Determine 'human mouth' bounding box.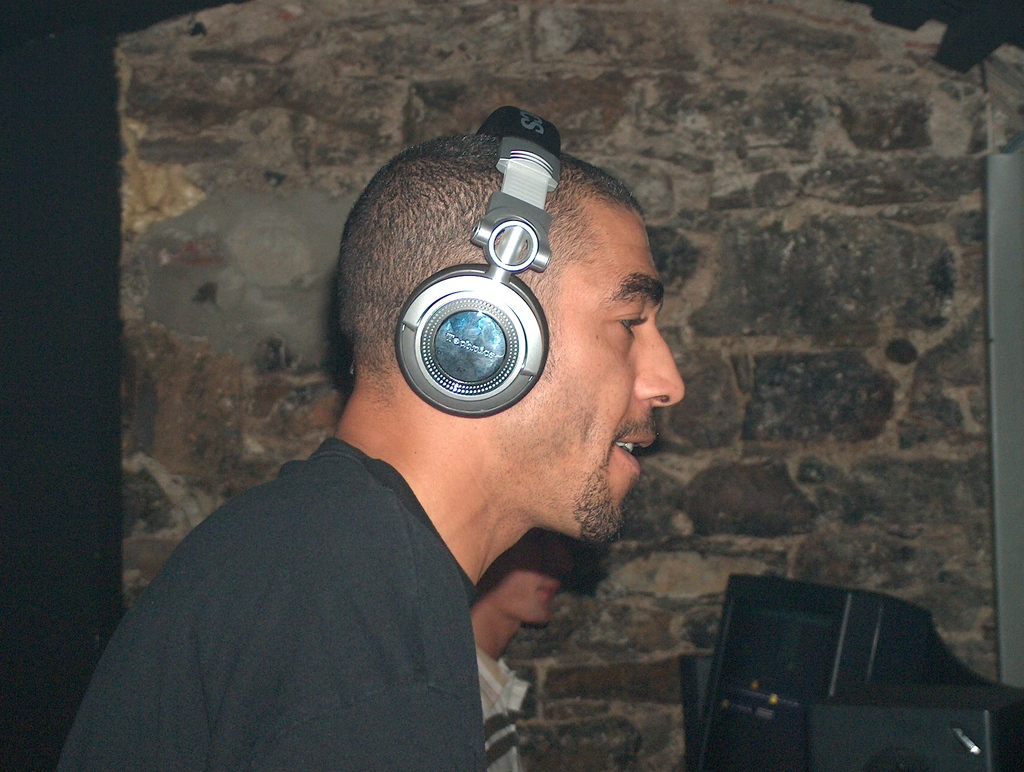
Determined: <box>534,587,559,600</box>.
